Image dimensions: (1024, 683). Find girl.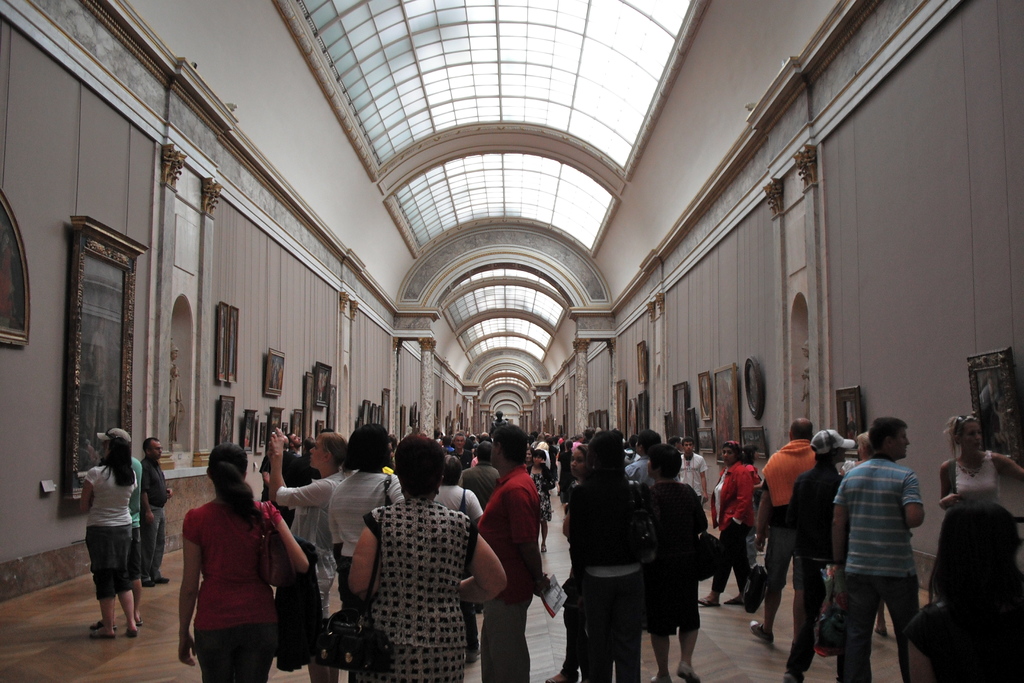
x1=902, y1=502, x2=1022, y2=682.
